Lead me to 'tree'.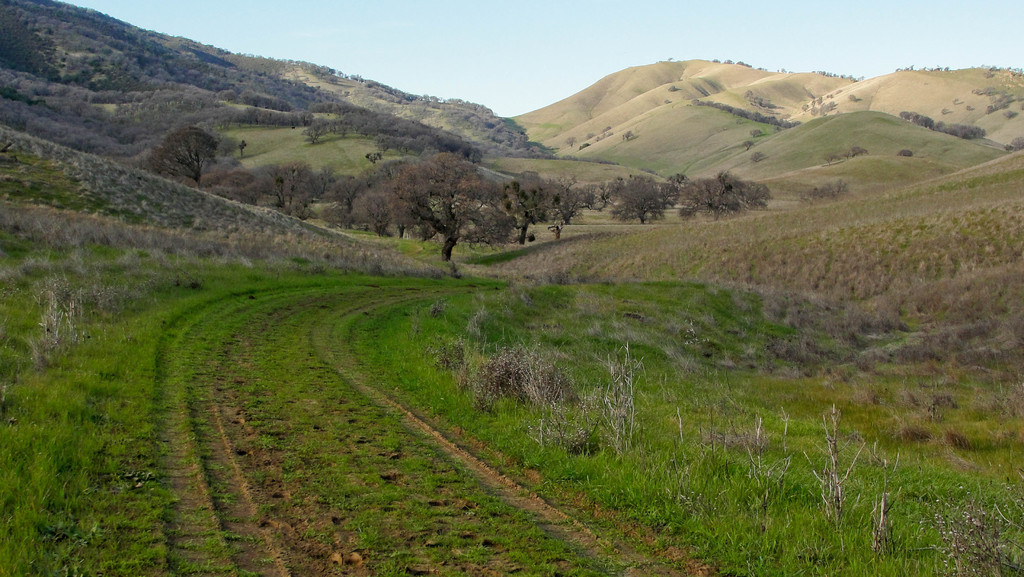
Lead to (544,181,591,236).
